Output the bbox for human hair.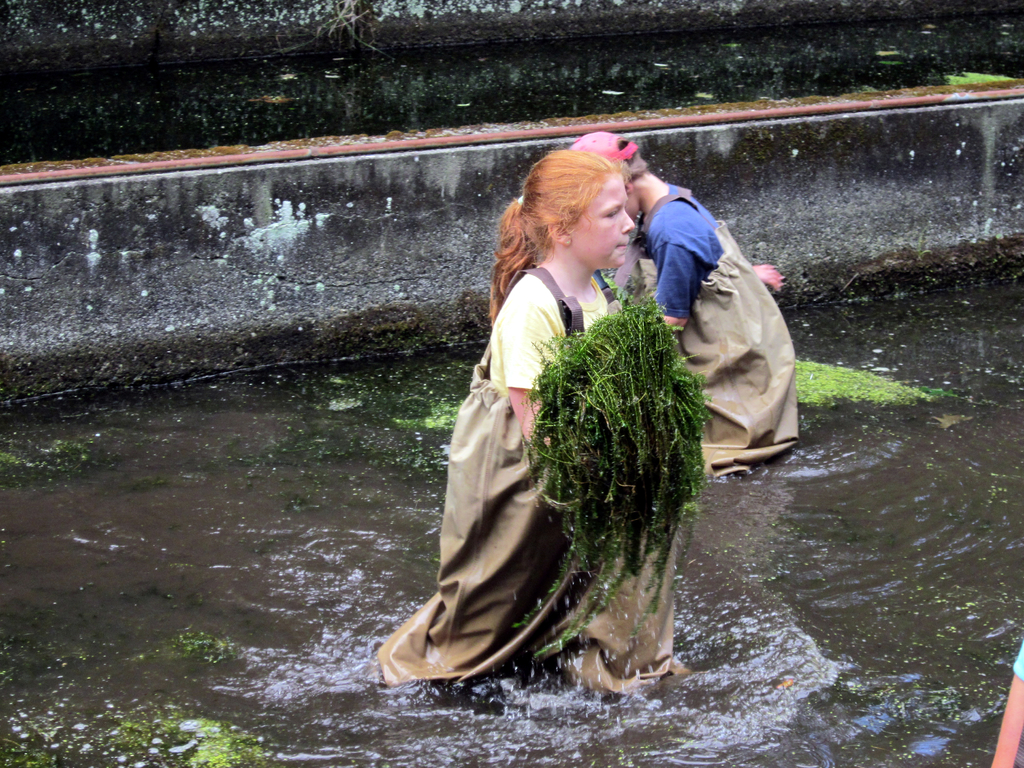
region(499, 146, 650, 319).
